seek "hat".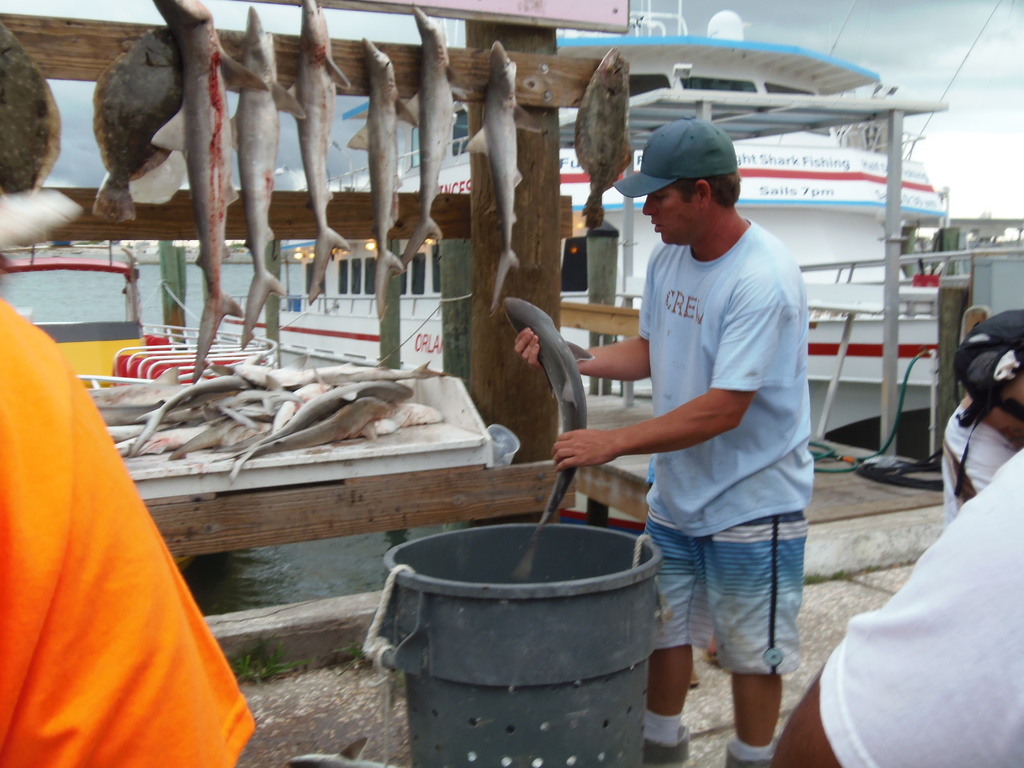
{"left": 611, "top": 114, "right": 738, "bottom": 198}.
